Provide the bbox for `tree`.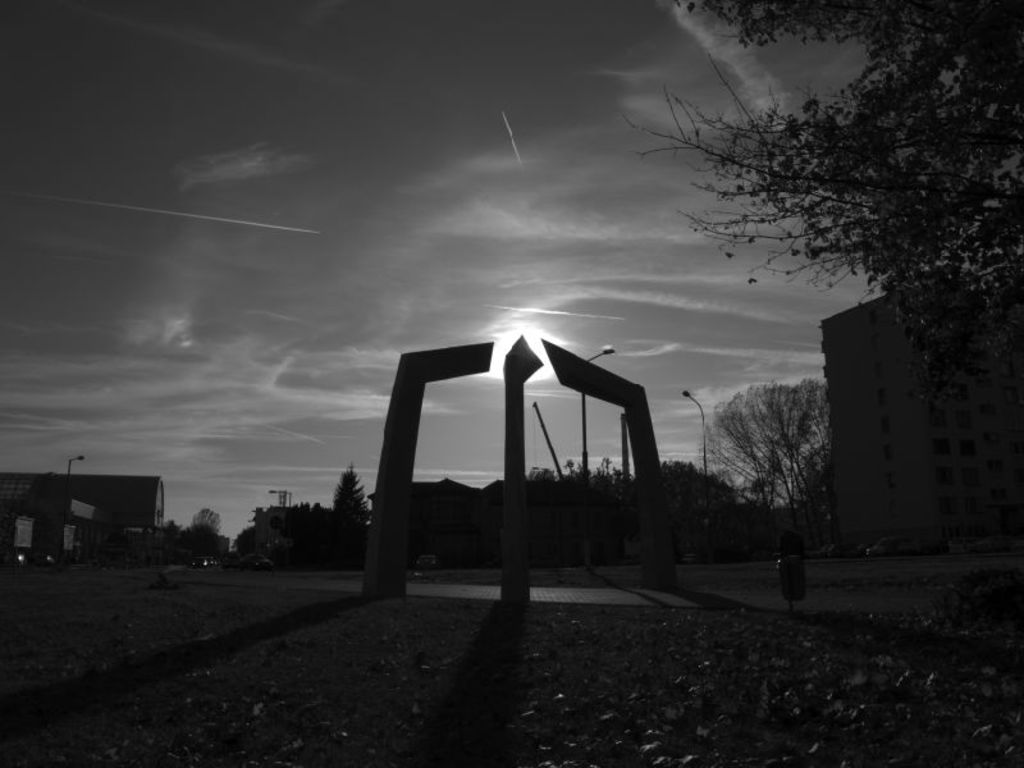
334 460 372 563.
